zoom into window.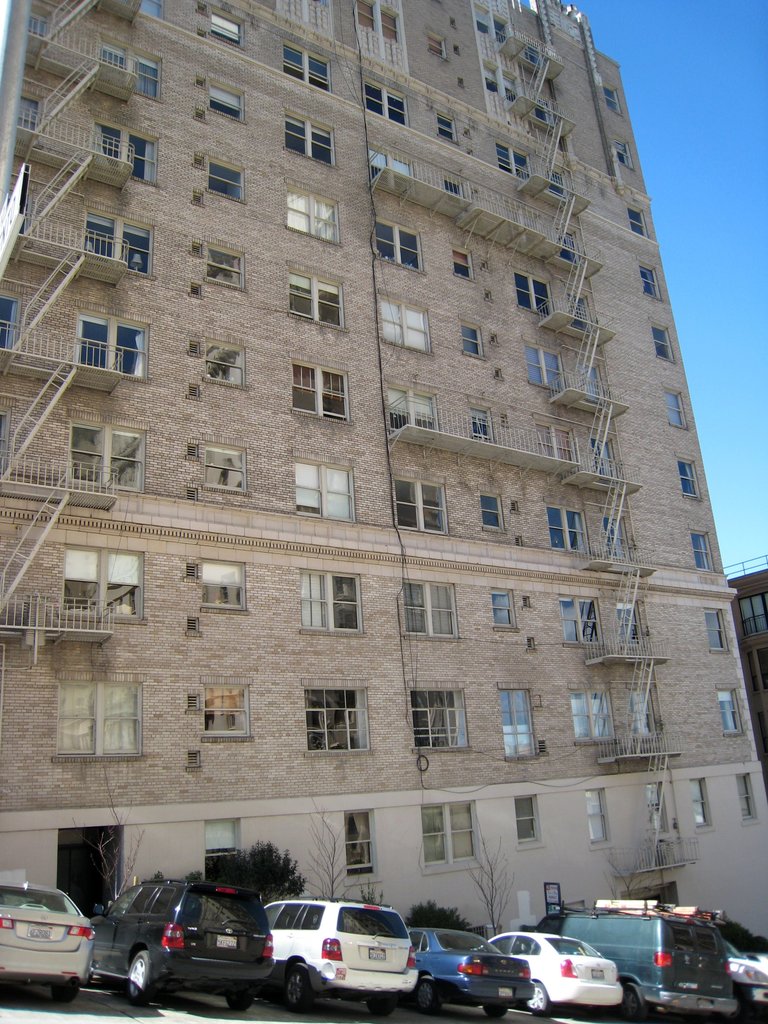
Zoom target: x1=276, y1=0, x2=332, y2=35.
